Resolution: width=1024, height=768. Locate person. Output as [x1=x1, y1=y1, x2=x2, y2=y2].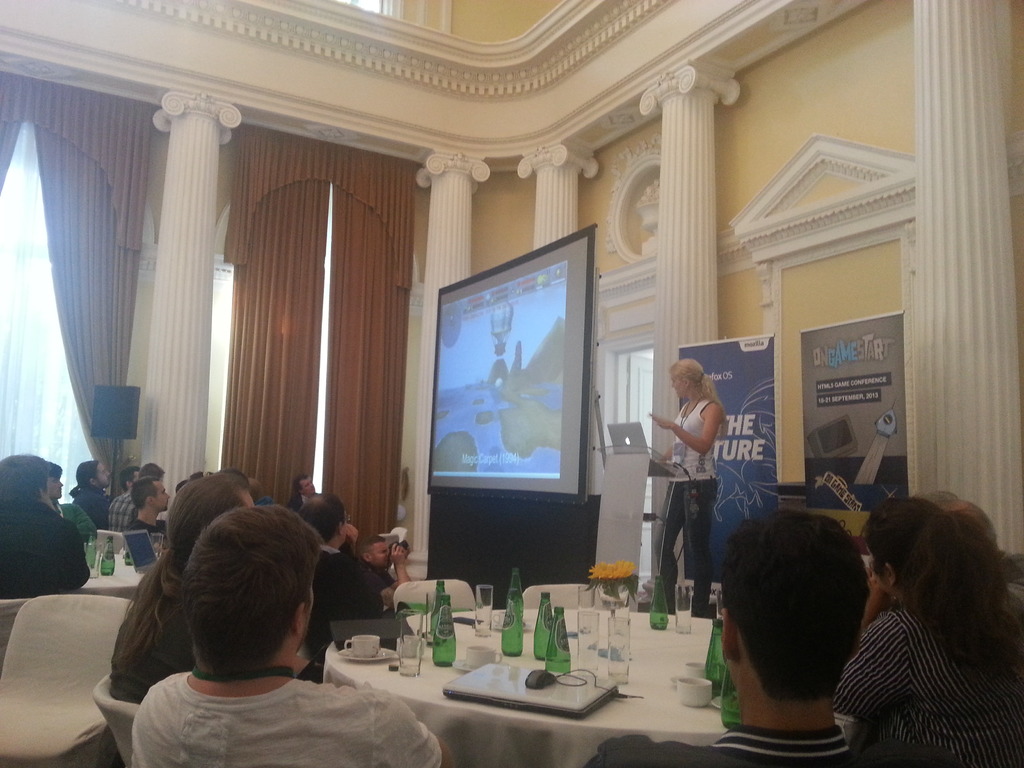
[x1=106, y1=472, x2=255, y2=703].
